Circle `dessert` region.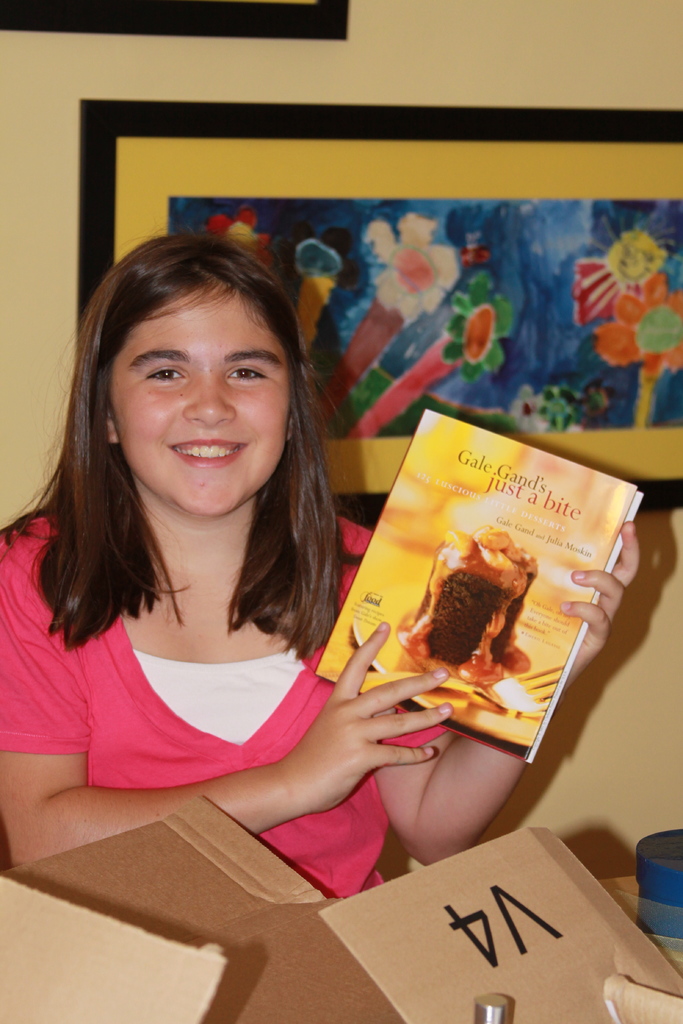
Region: bbox(411, 521, 558, 685).
